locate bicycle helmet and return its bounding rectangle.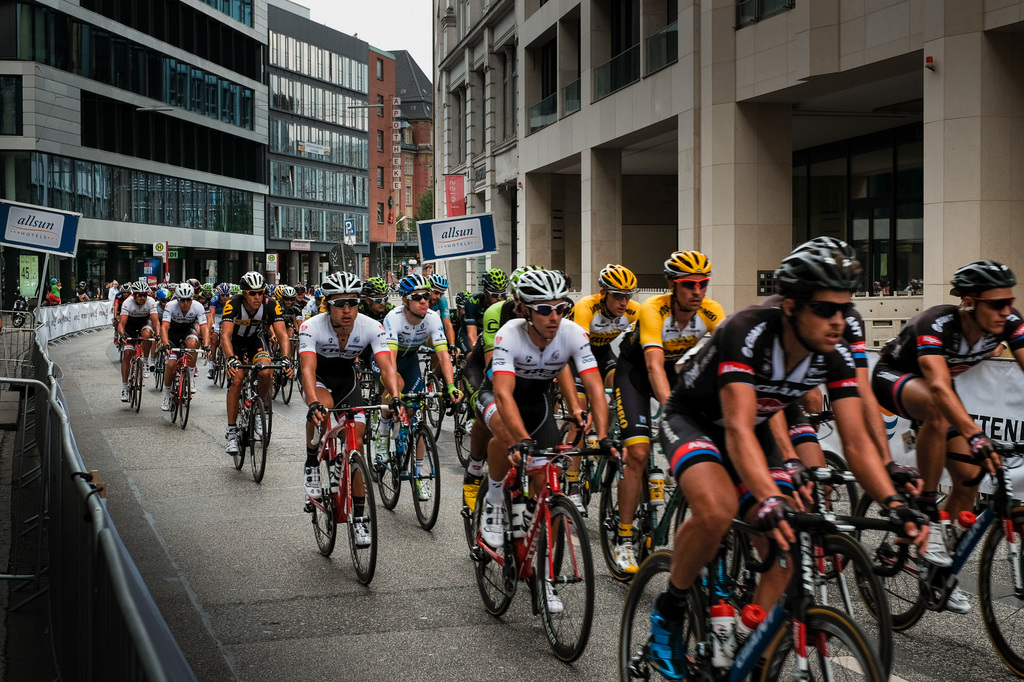
(397, 270, 429, 296).
